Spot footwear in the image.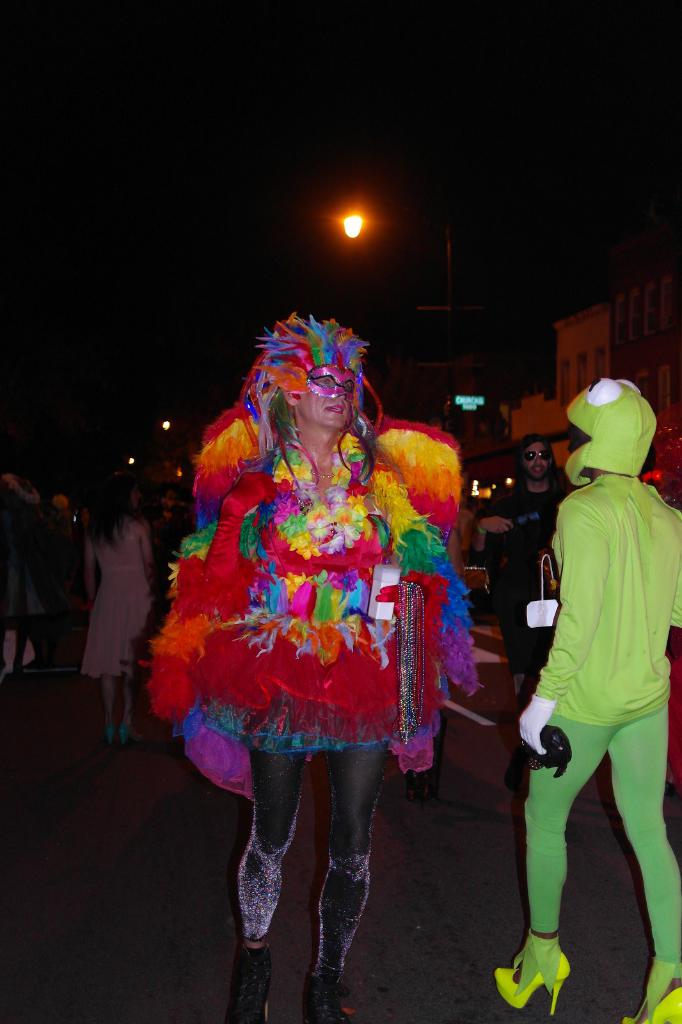
footwear found at <region>493, 931, 567, 1023</region>.
